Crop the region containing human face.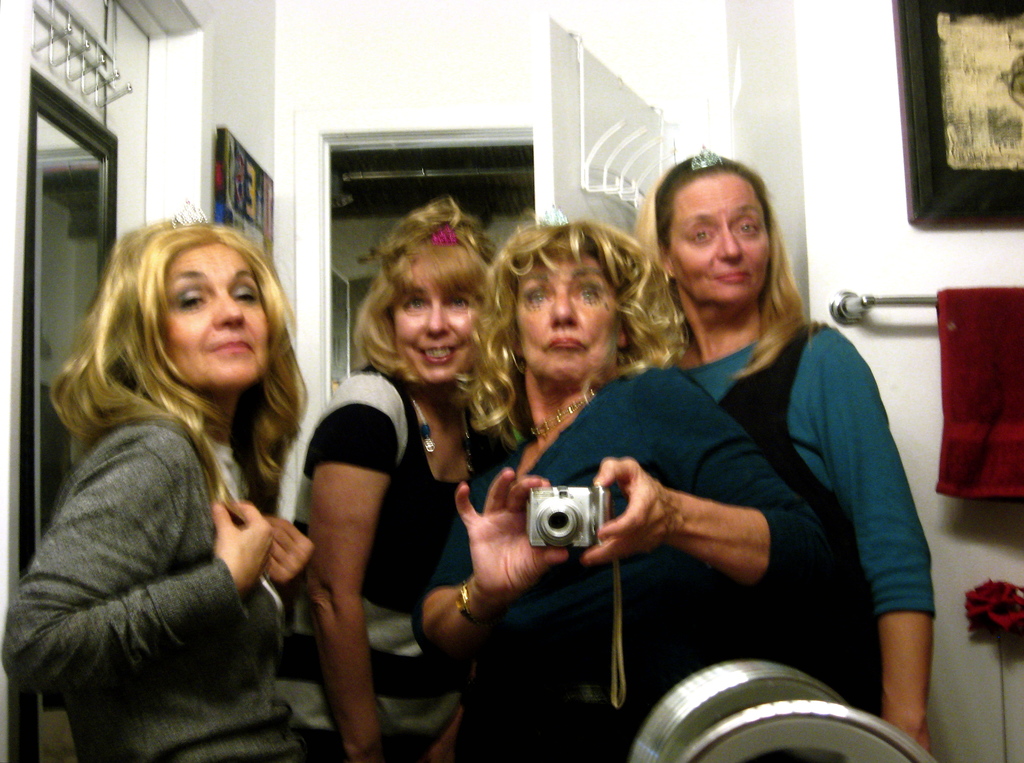
Crop region: locate(513, 259, 621, 385).
